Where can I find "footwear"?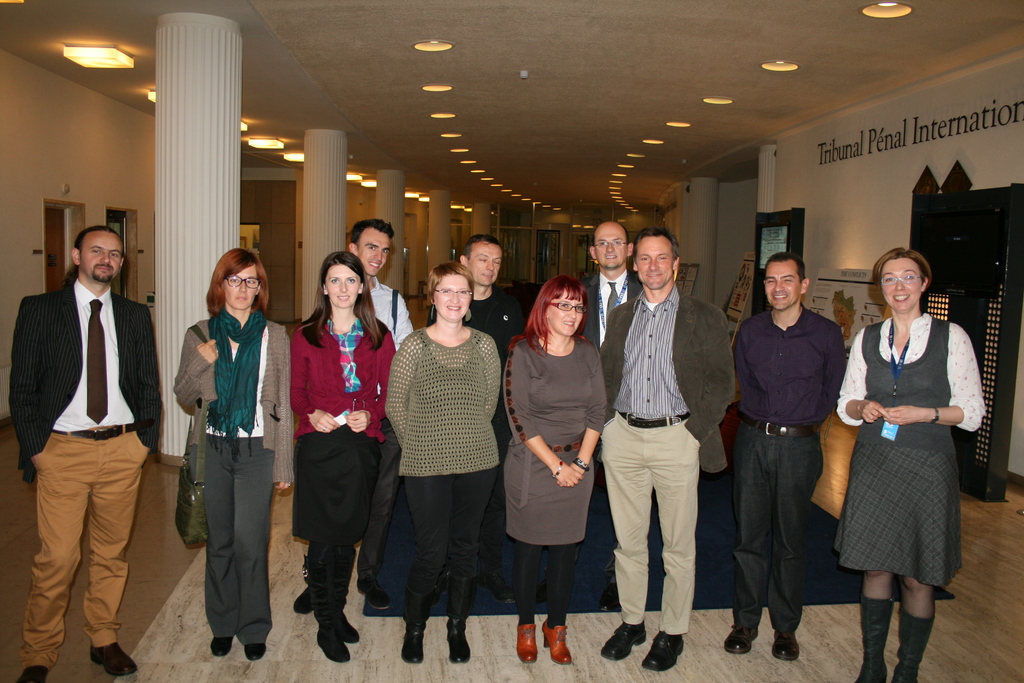
You can find it at BBox(313, 625, 349, 659).
